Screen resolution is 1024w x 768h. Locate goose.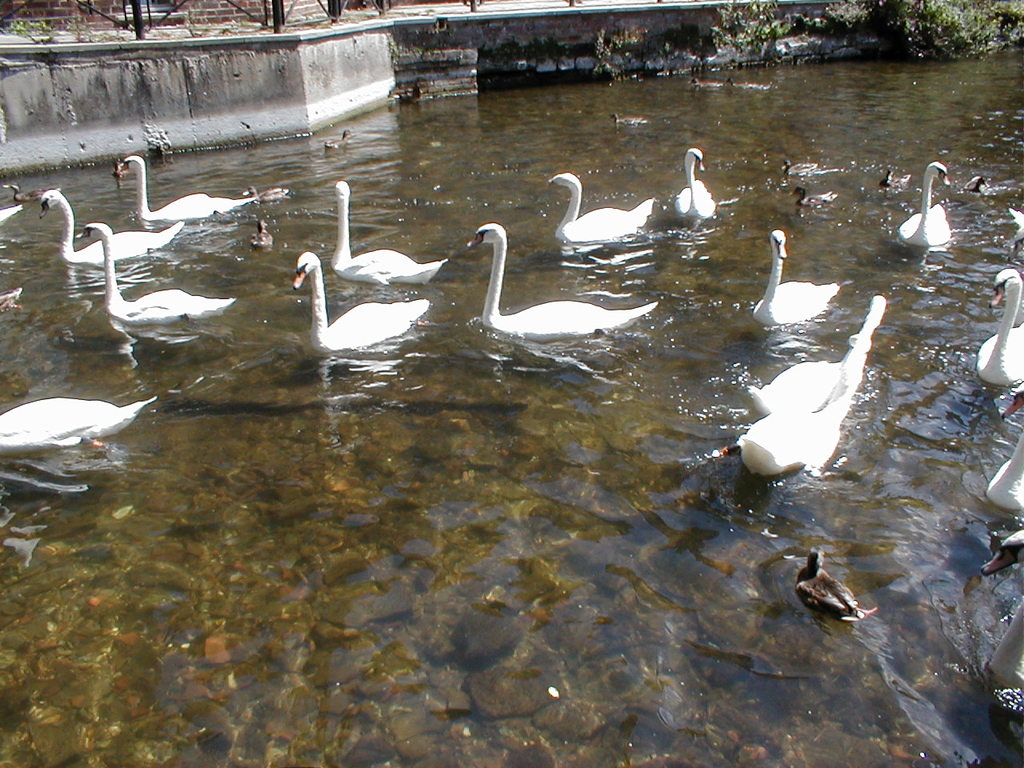
466, 221, 658, 335.
